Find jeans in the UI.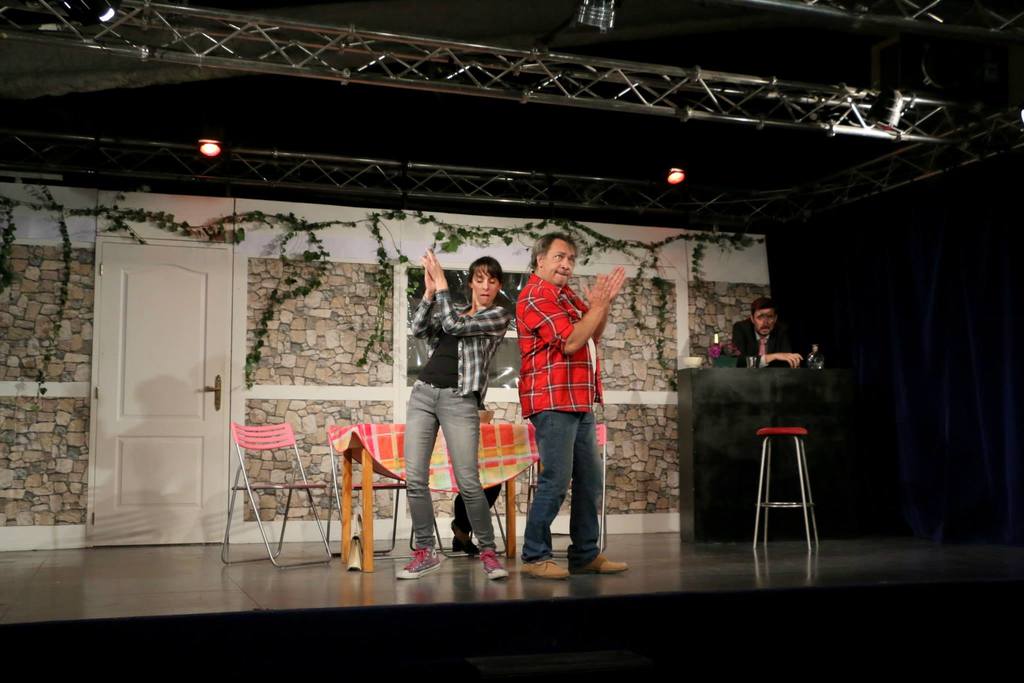
UI element at bbox=(404, 379, 496, 547).
